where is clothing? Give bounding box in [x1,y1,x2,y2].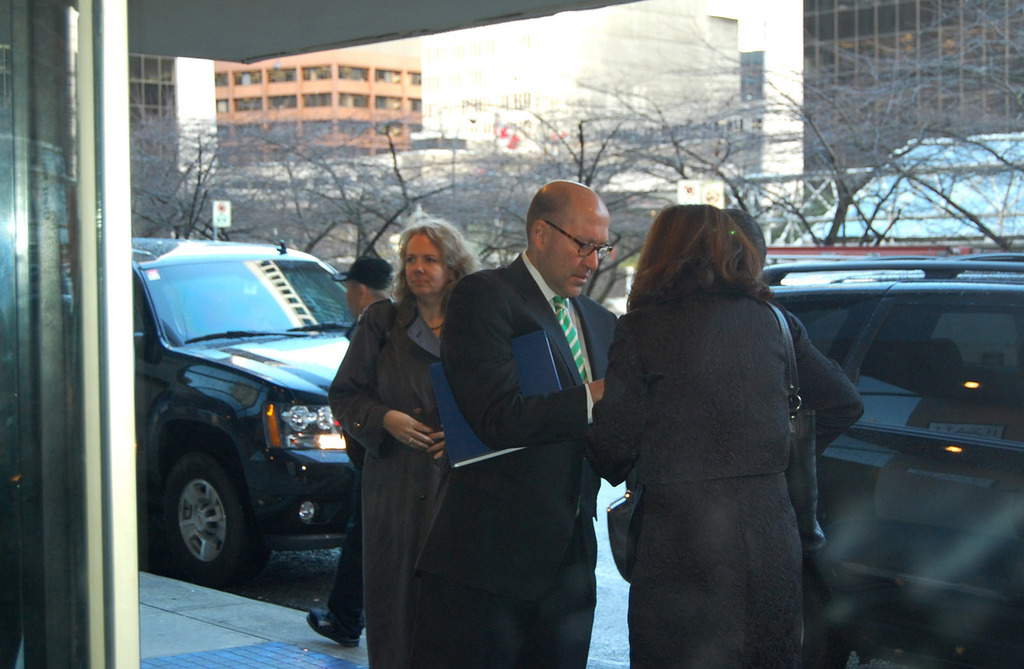
[413,252,596,668].
